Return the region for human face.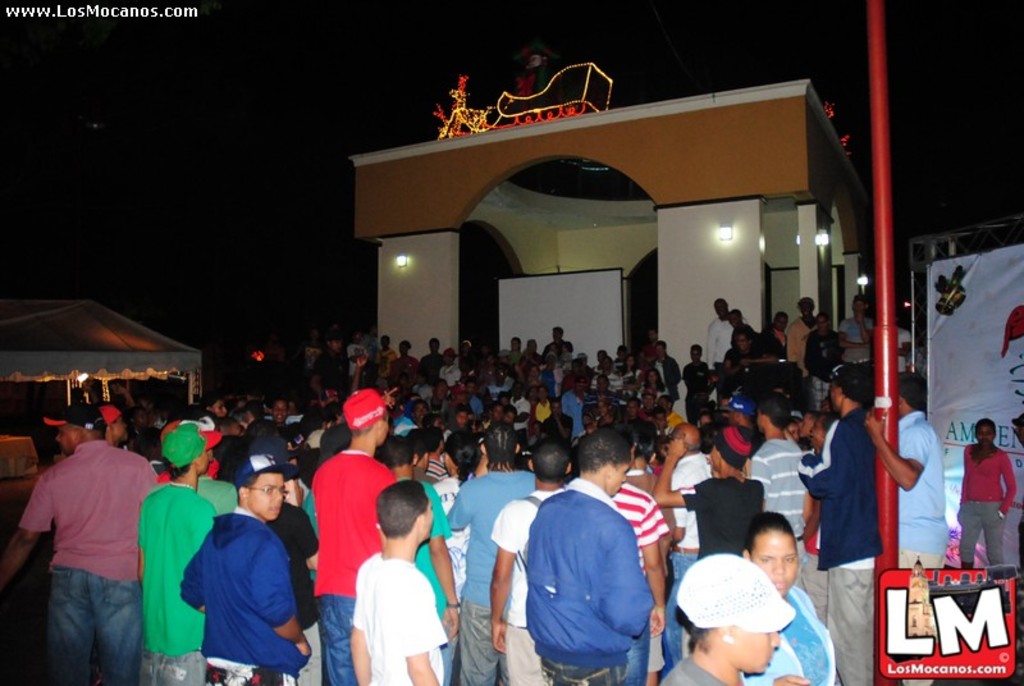
detection(212, 401, 225, 415).
